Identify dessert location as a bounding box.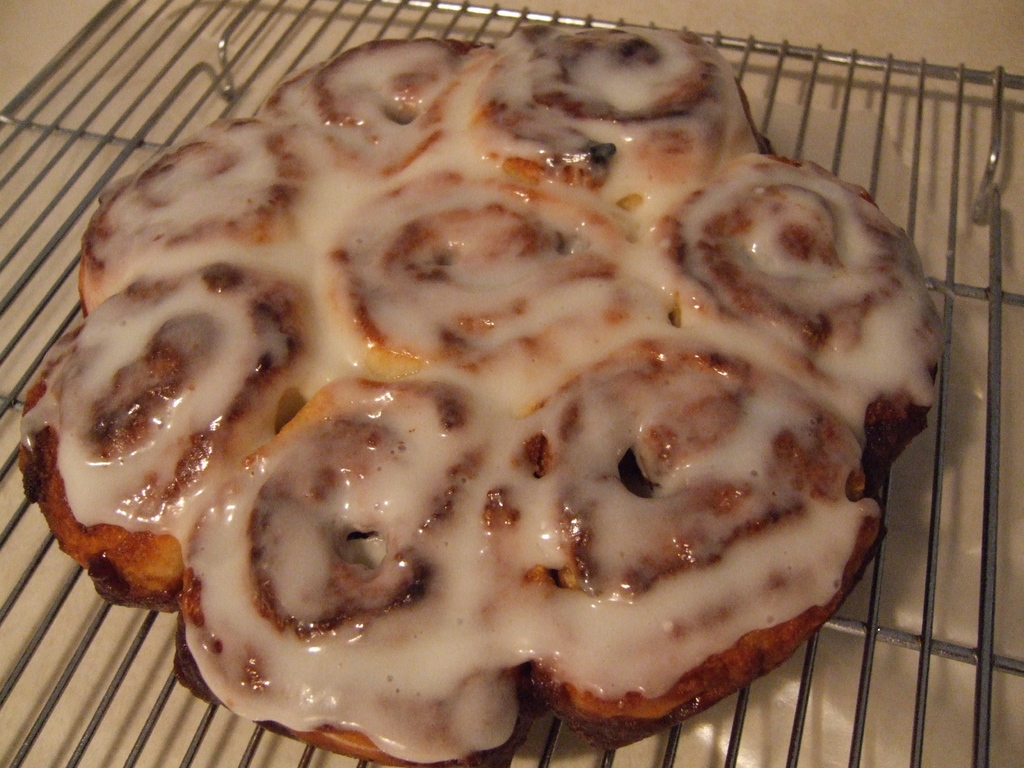
(x1=45, y1=12, x2=968, y2=716).
